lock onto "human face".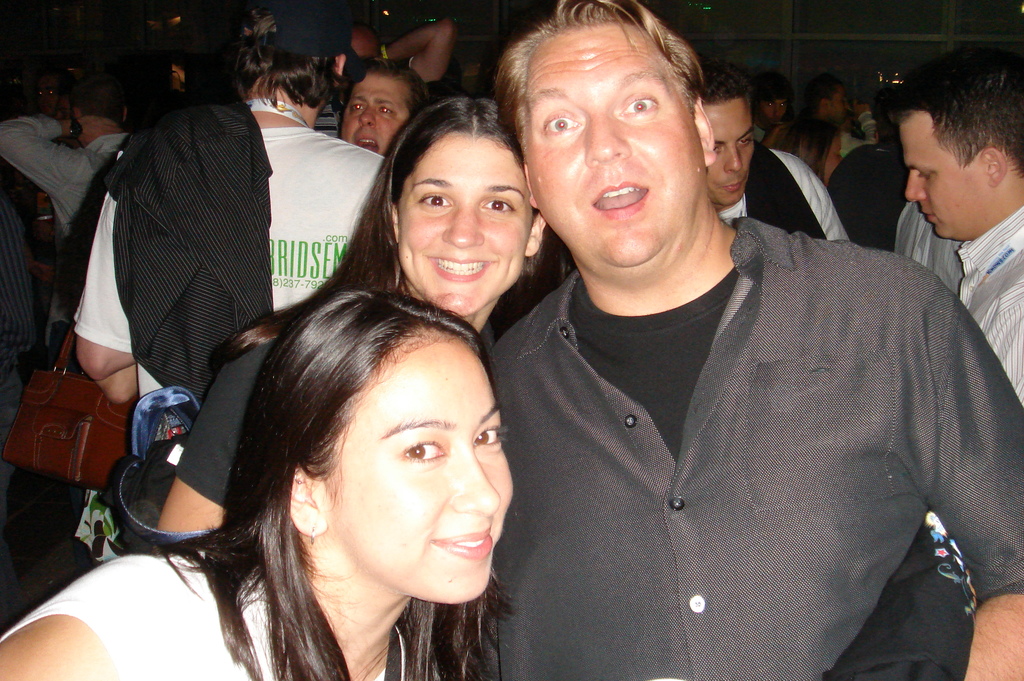
Locked: bbox=(900, 109, 991, 242).
